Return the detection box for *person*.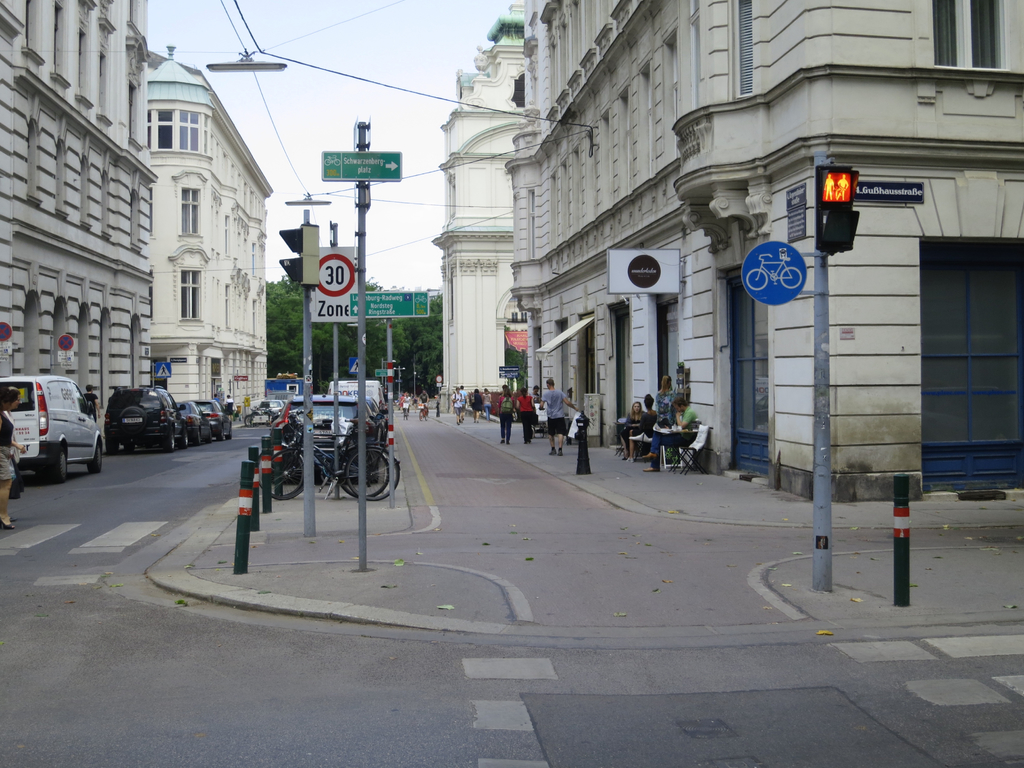
(left=654, top=375, right=678, bottom=423).
